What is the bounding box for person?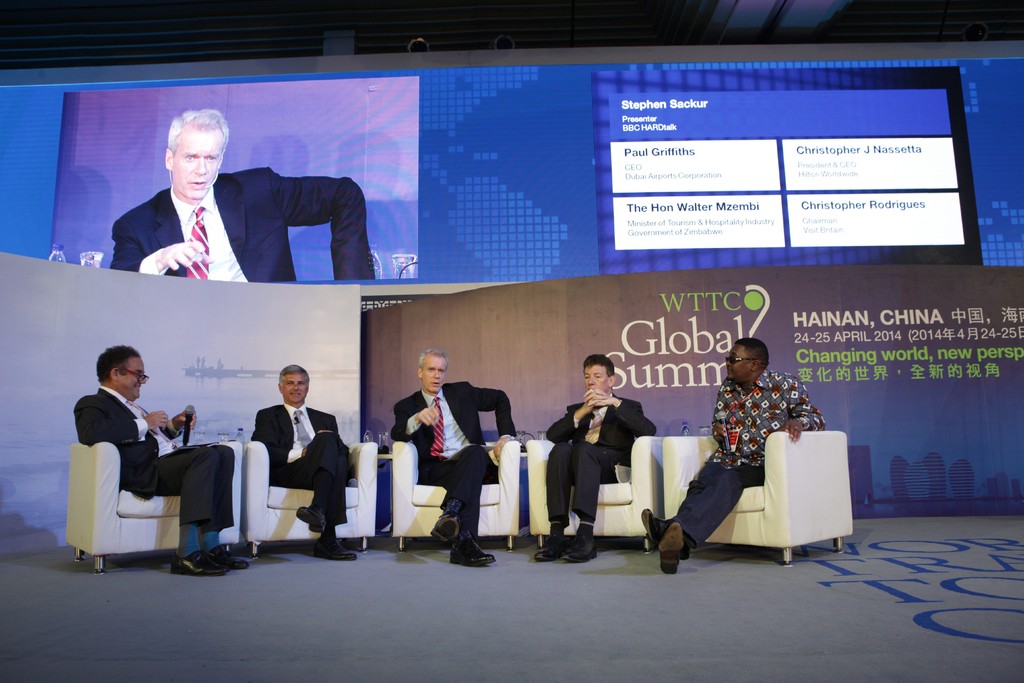
region(638, 336, 829, 572).
